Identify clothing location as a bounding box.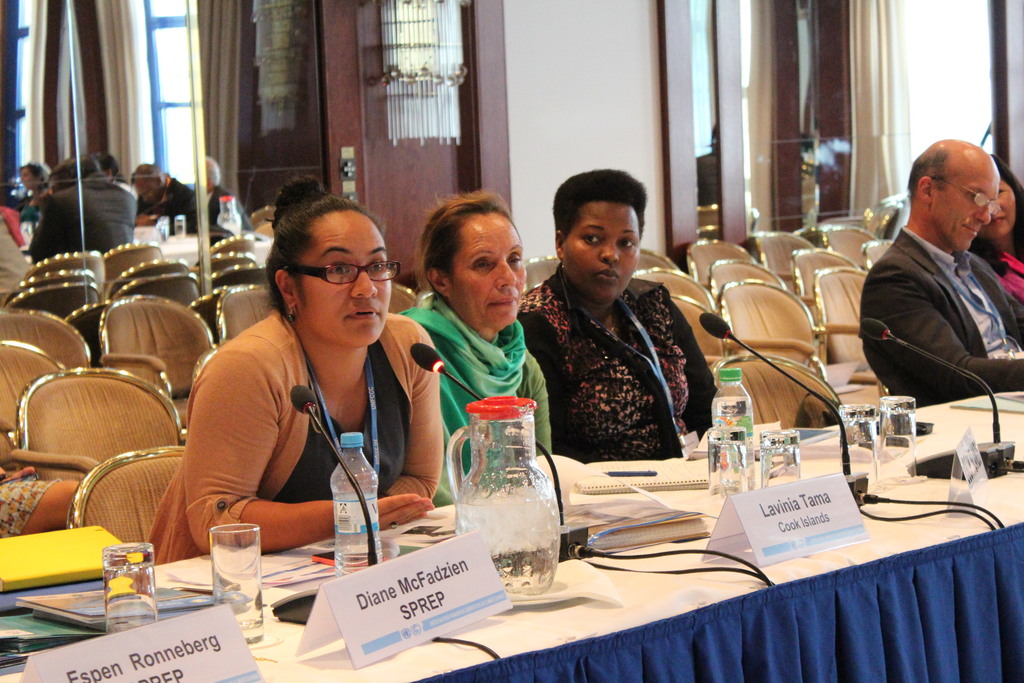
box(857, 220, 1023, 407).
